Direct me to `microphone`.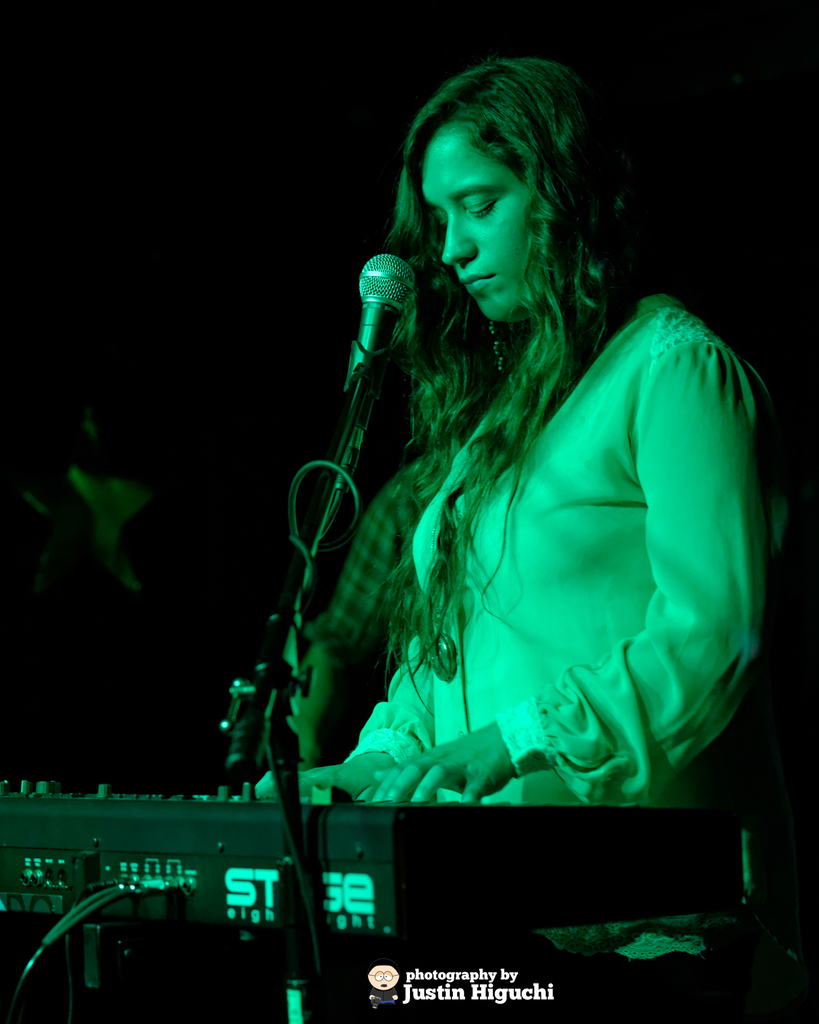
Direction: l=351, t=243, r=434, b=364.
